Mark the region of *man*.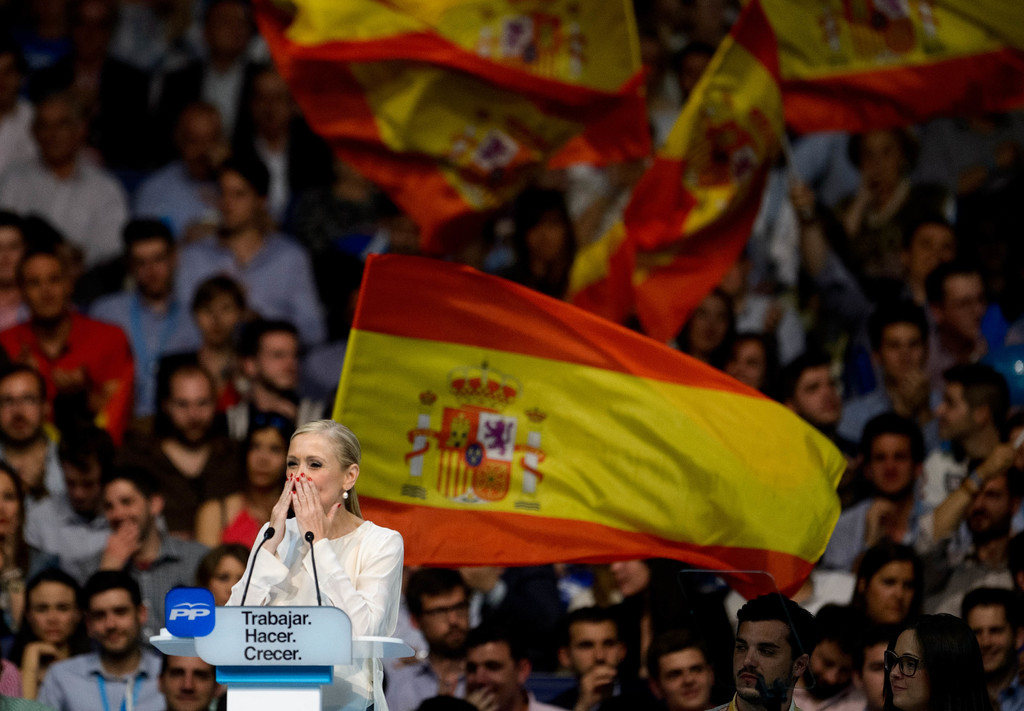
Region: [646,630,712,710].
